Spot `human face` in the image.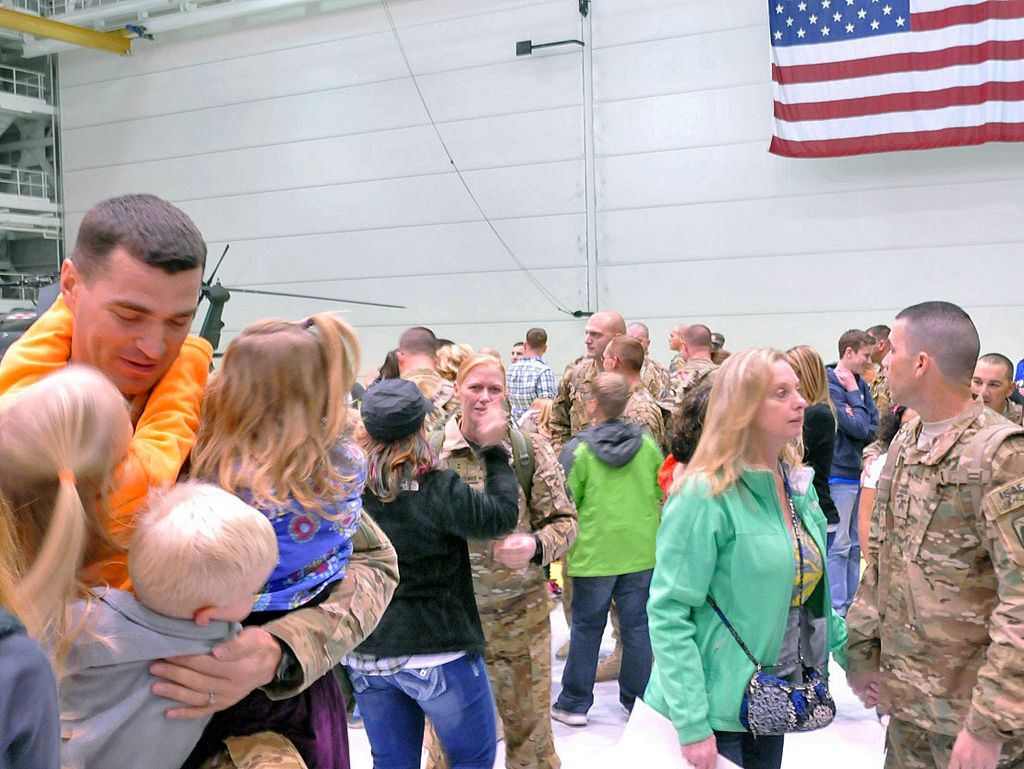
`human face` found at [458,363,504,426].
